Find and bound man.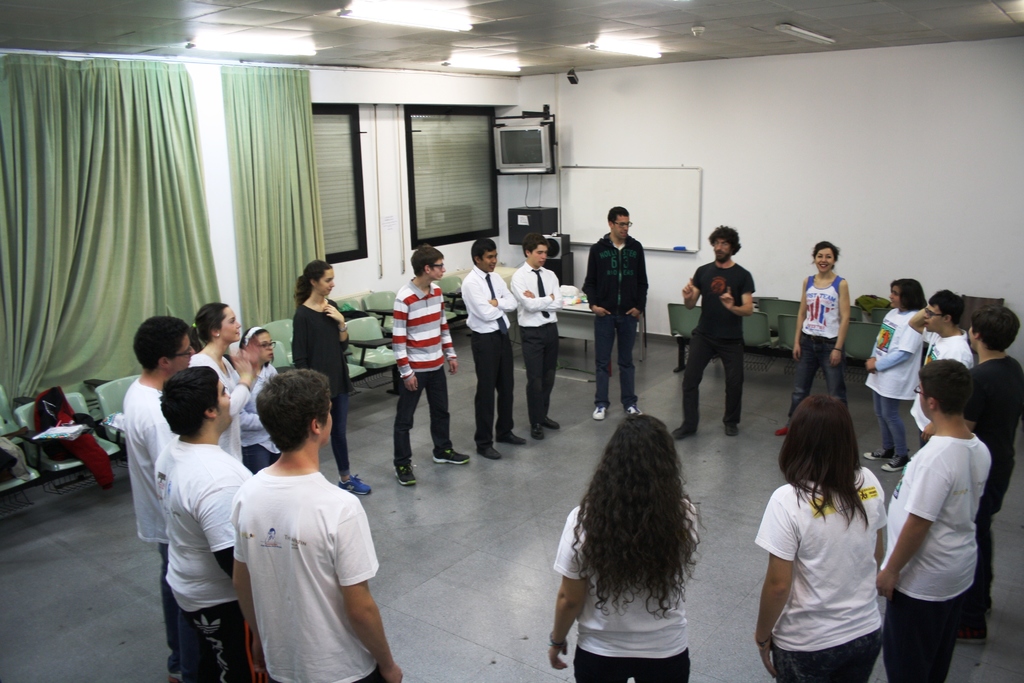
Bound: [x1=582, y1=202, x2=646, y2=422].
